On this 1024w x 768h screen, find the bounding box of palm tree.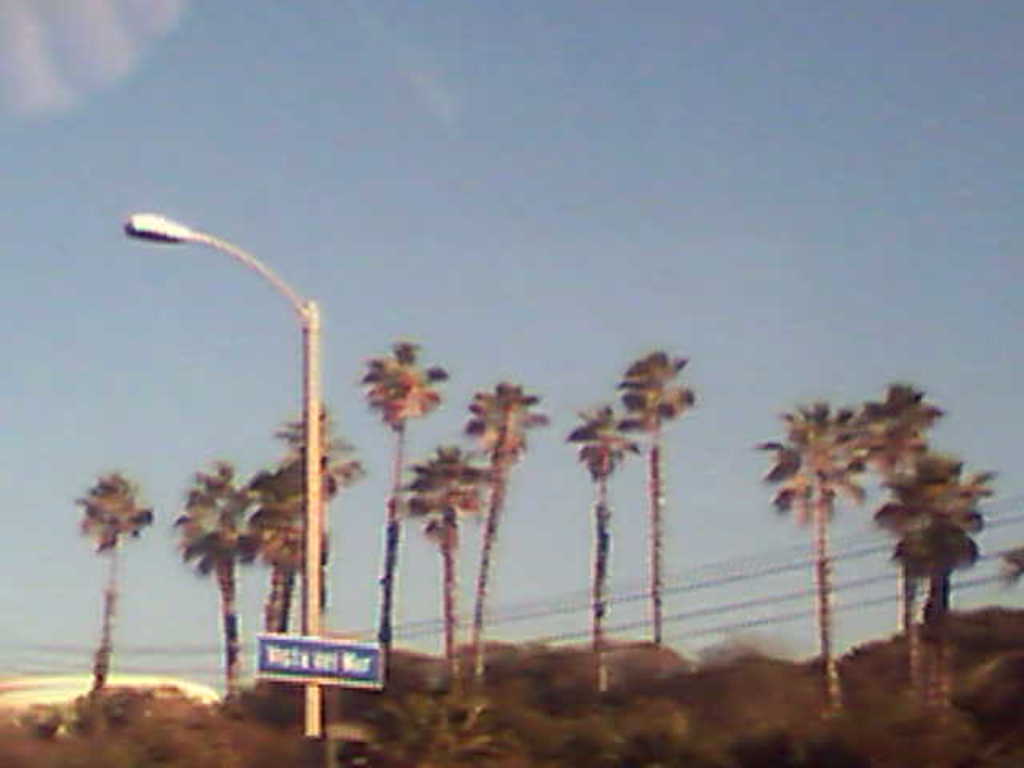
Bounding box: left=74, top=470, right=154, bottom=733.
